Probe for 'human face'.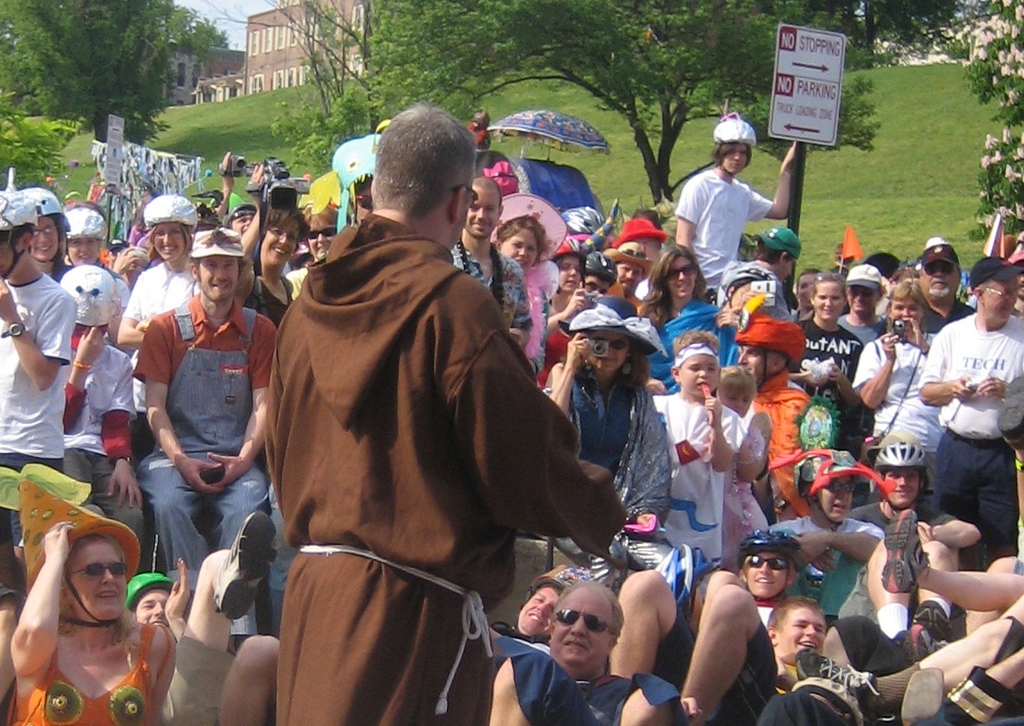
Probe result: 798,274,810,305.
